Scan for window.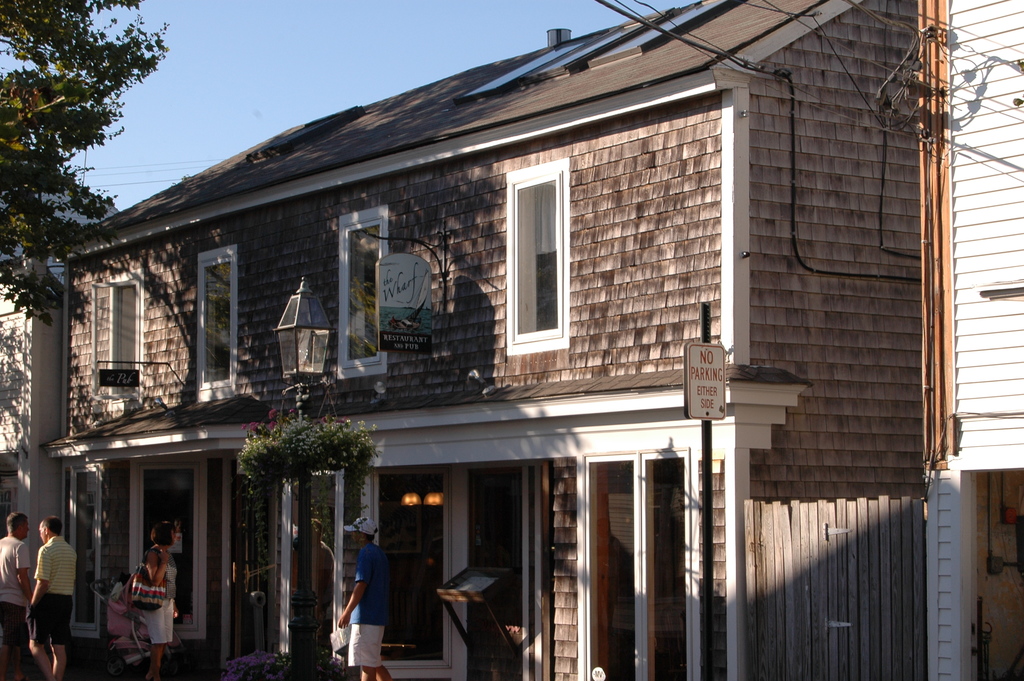
Scan result: 63,463,99,640.
